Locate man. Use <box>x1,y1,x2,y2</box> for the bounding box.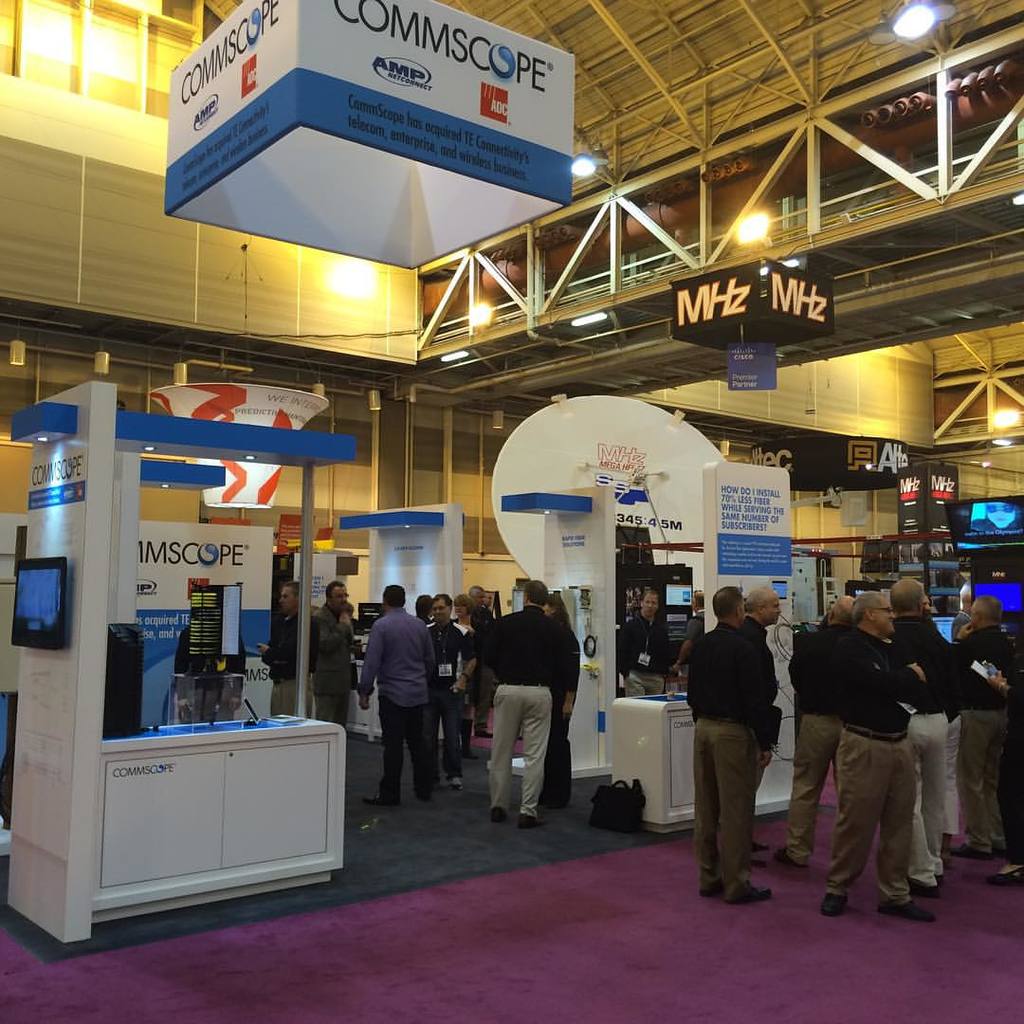
<box>618,591,670,696</box>.
